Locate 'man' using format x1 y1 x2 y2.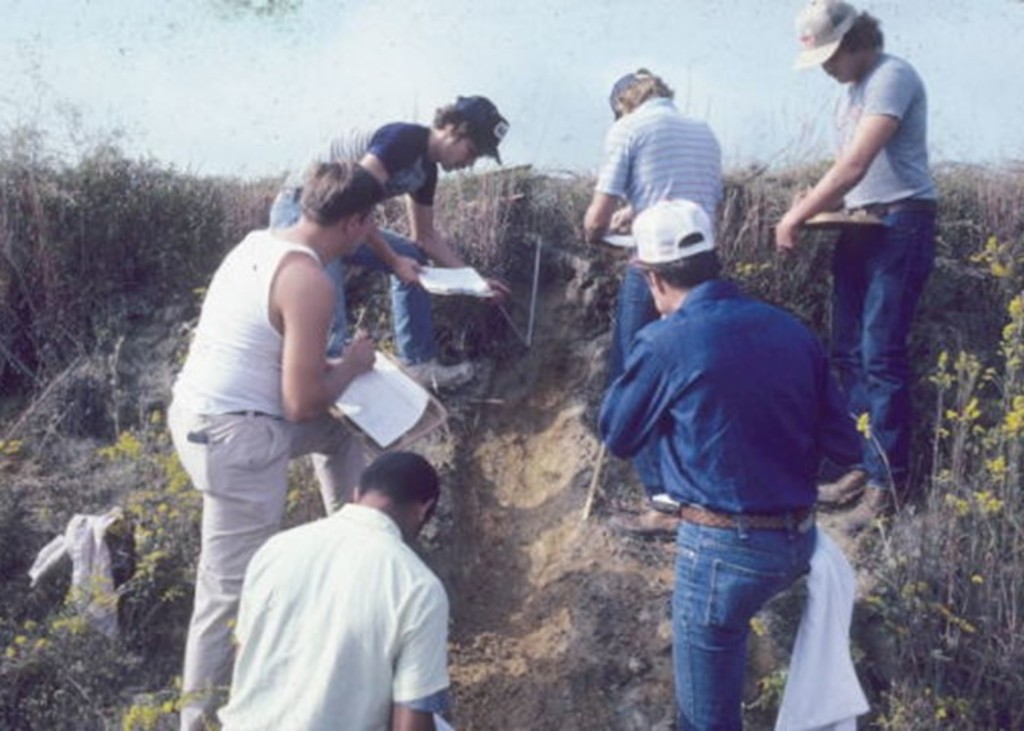
777 0 940 536.
